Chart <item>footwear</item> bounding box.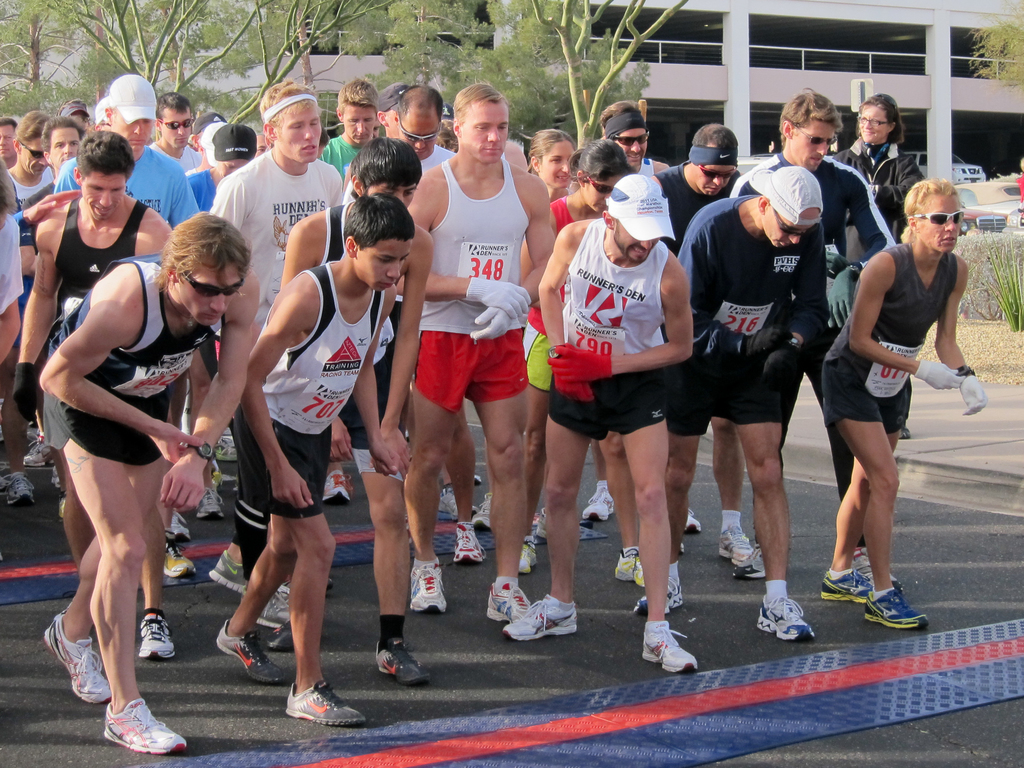
Charted: {"left": 820, "top": 574, "right": 874, "bottom": 600}.
